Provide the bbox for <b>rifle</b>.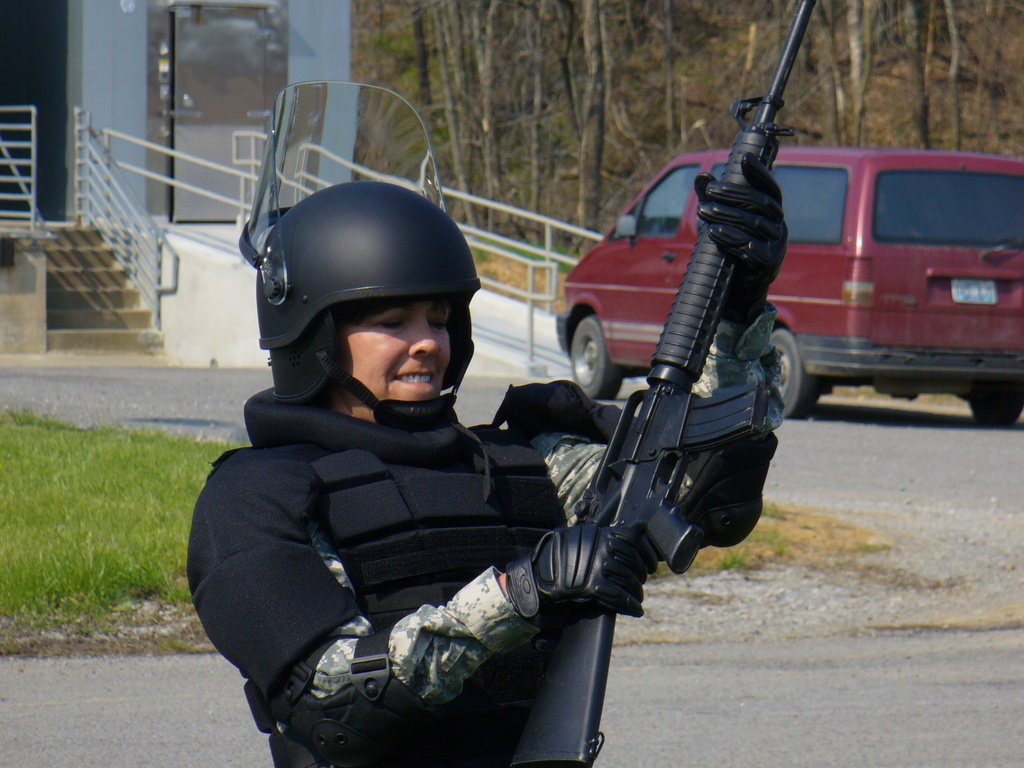
select_region(508, 0, 820, 767).
